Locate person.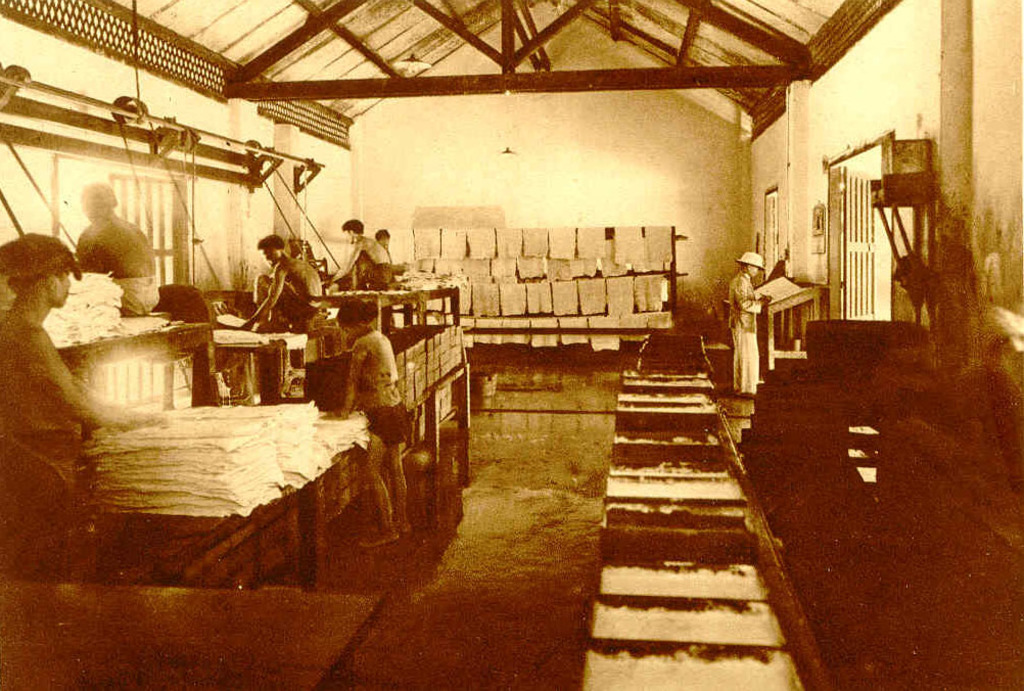
Bounding box: x1=0, y1=228, x2=166, y2=583.
